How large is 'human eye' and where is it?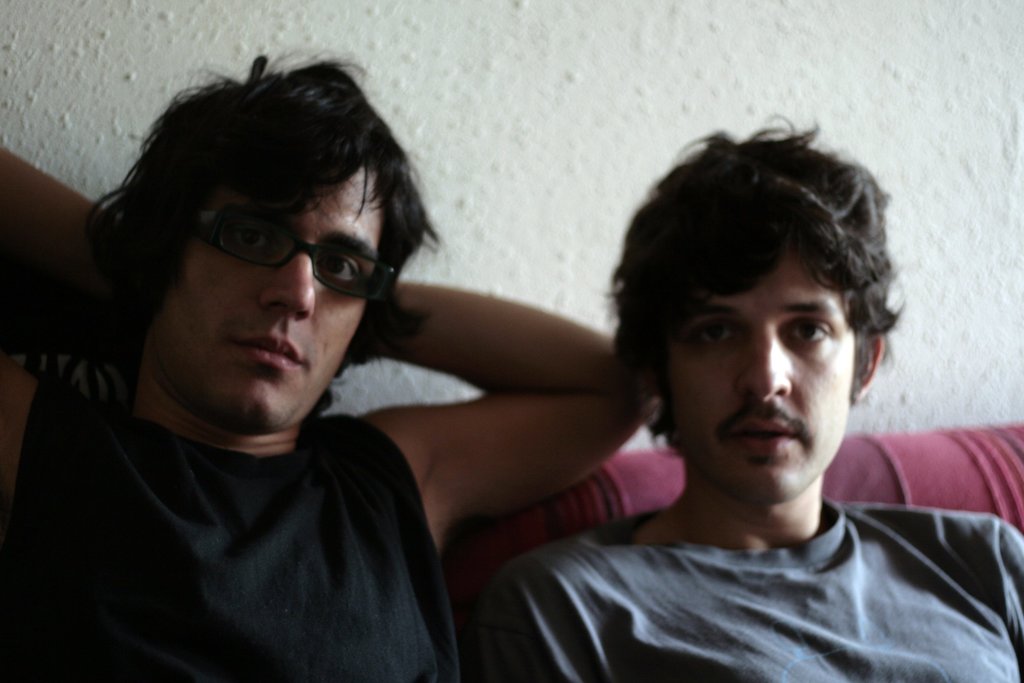
Bounding box: <bbox>312, 251, 361, 284</bbox>.
